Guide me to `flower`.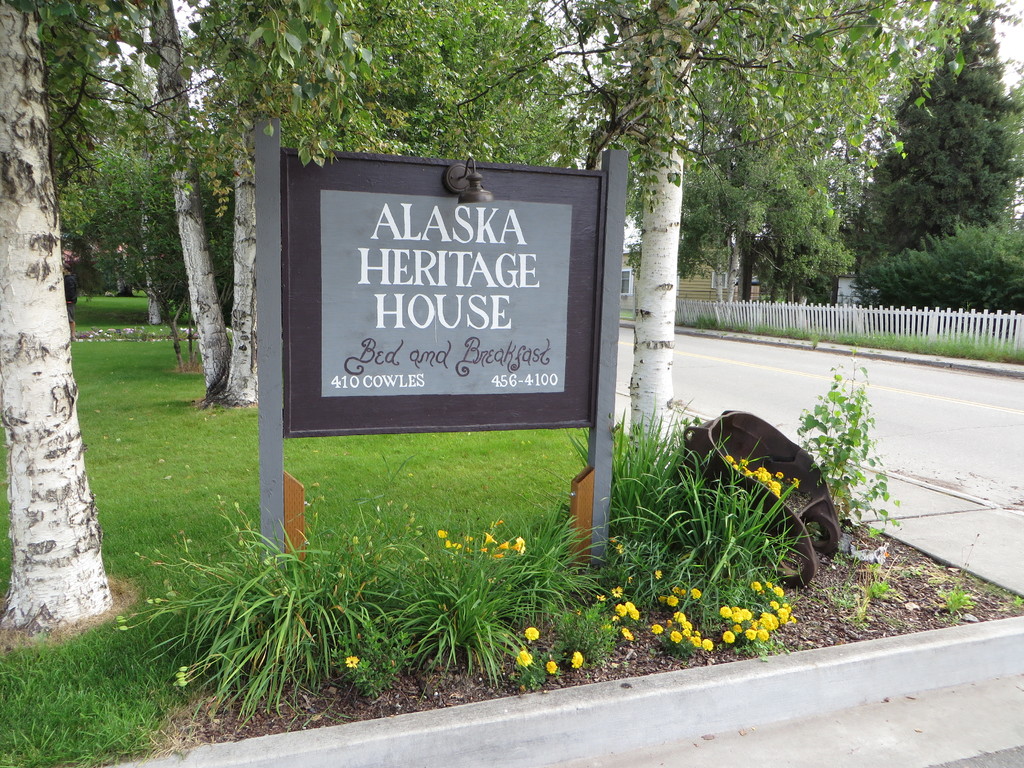
Guidance: bbox(701, 638, 712, 652).
